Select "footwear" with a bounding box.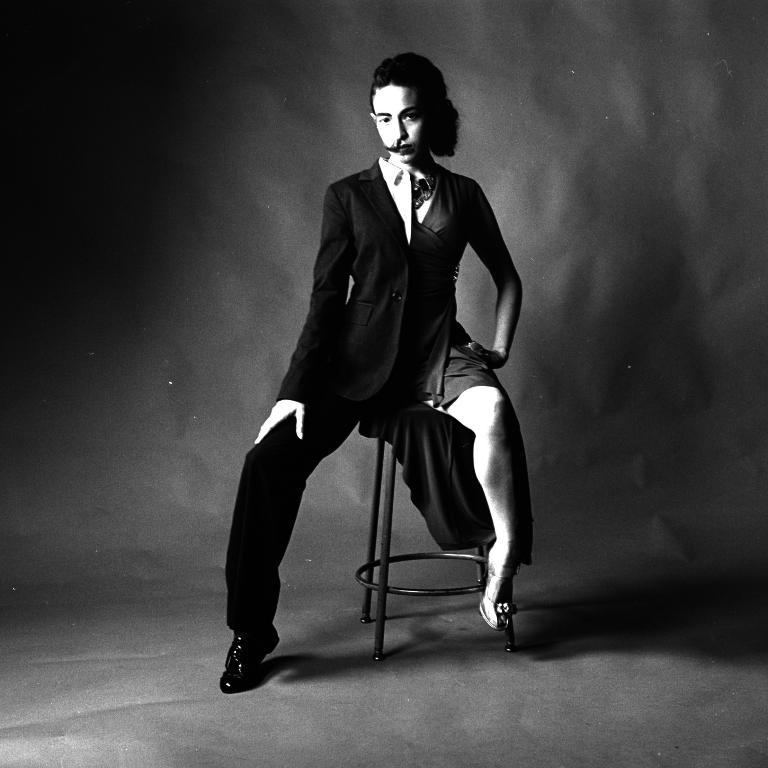
480, 545, 523, 633.
